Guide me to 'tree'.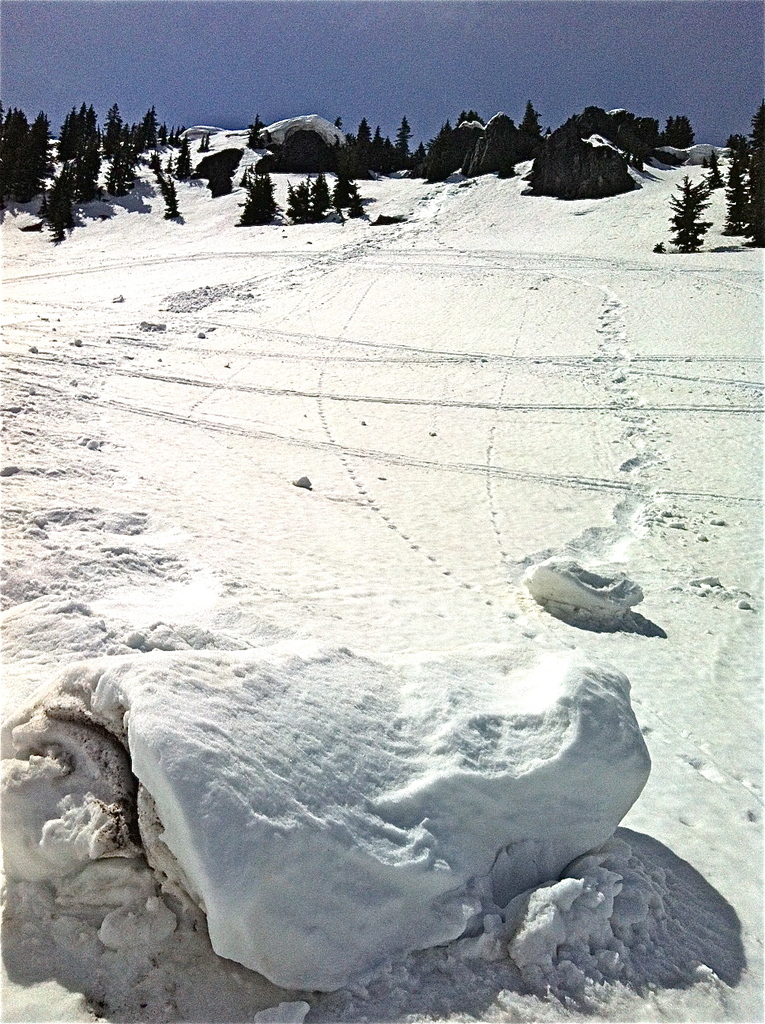
Guidance: x1=722, y1=134, x2=741, y2=237.
